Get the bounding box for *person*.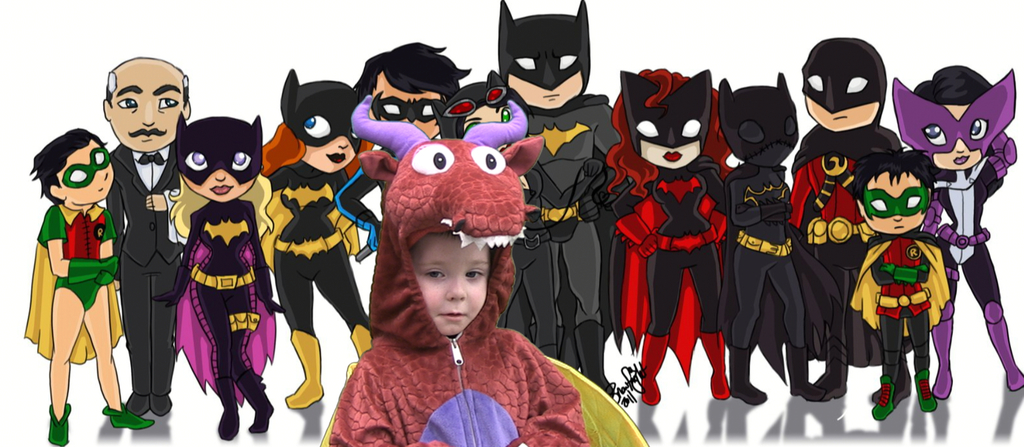
box(599, 64, 742, 409).
